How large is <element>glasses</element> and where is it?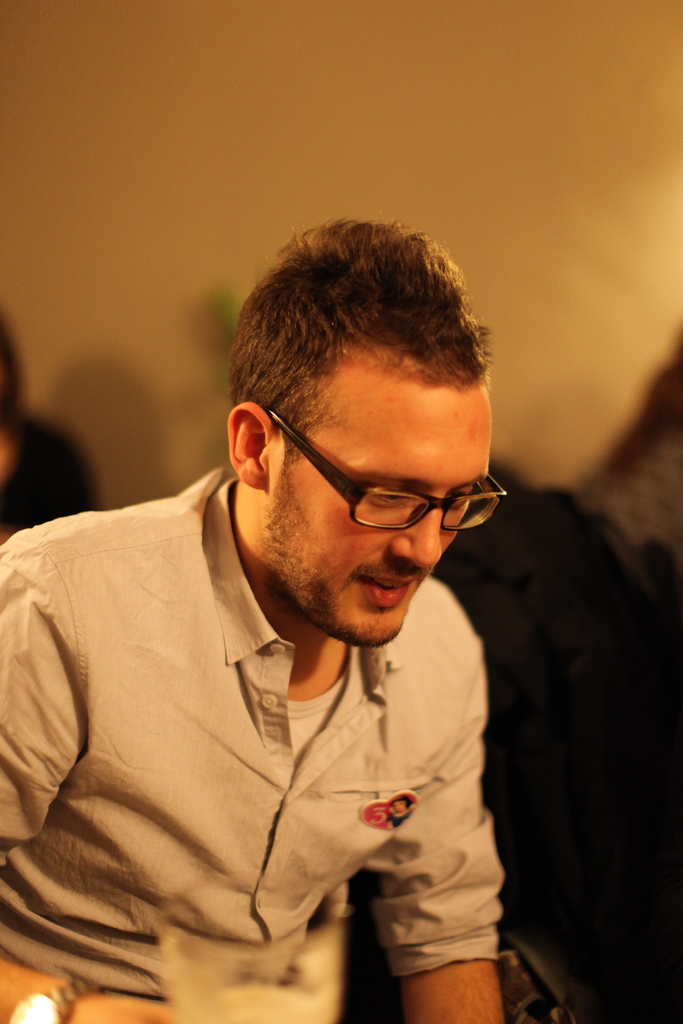
Bounding box: (x1=254, y1=409, x2=516, y2=539).
